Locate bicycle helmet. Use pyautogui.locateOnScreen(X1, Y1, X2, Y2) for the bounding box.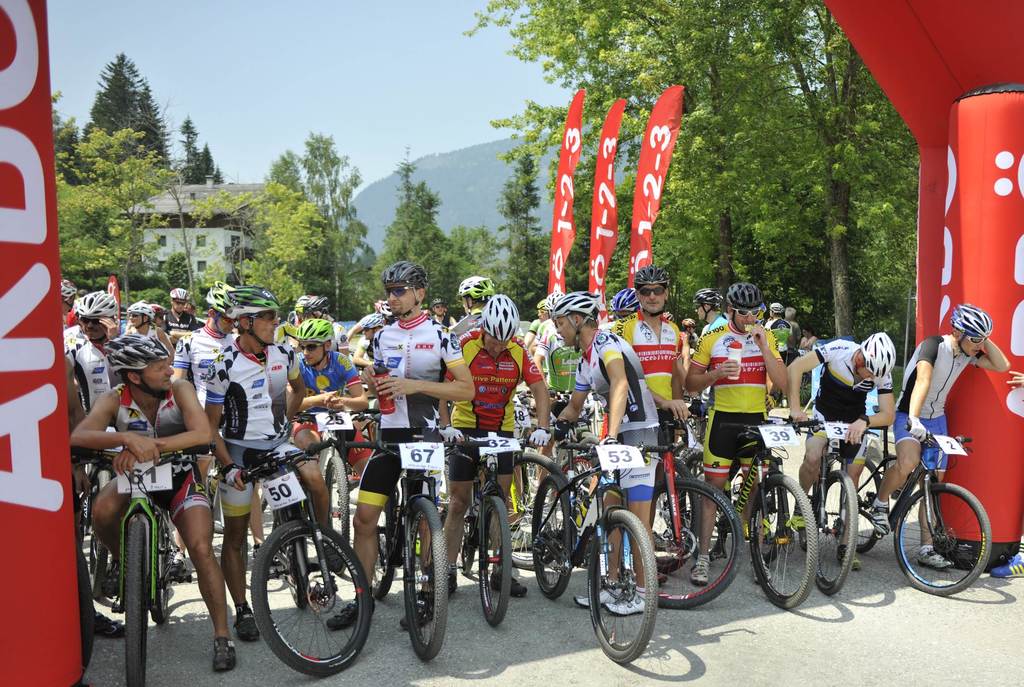
pyautogui.locateOnScreen(93, 335, 168, 398).
